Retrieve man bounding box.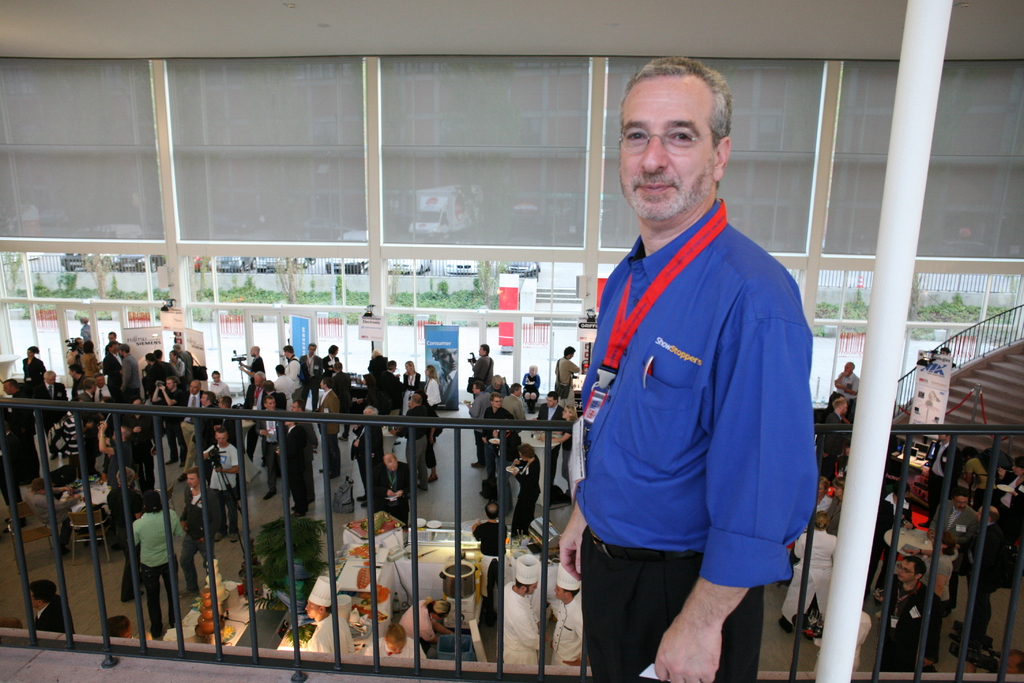
Bounding box: crop(273, 396, 314, 517).
